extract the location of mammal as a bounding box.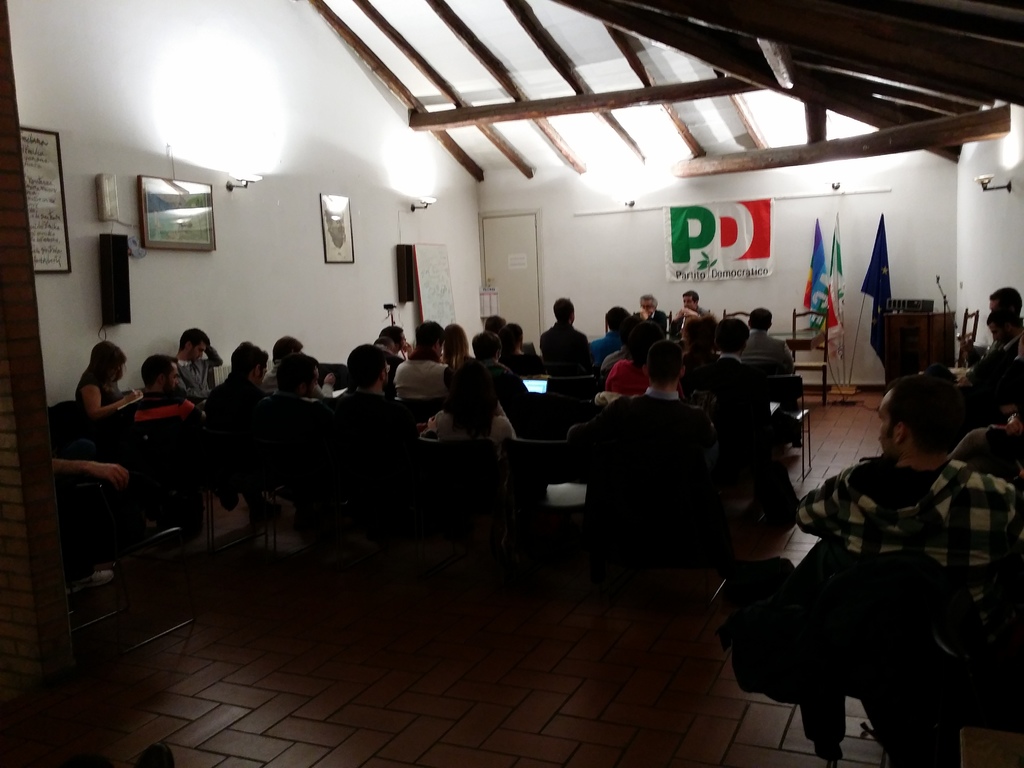
l=469, t=329, r=501, b=367.
